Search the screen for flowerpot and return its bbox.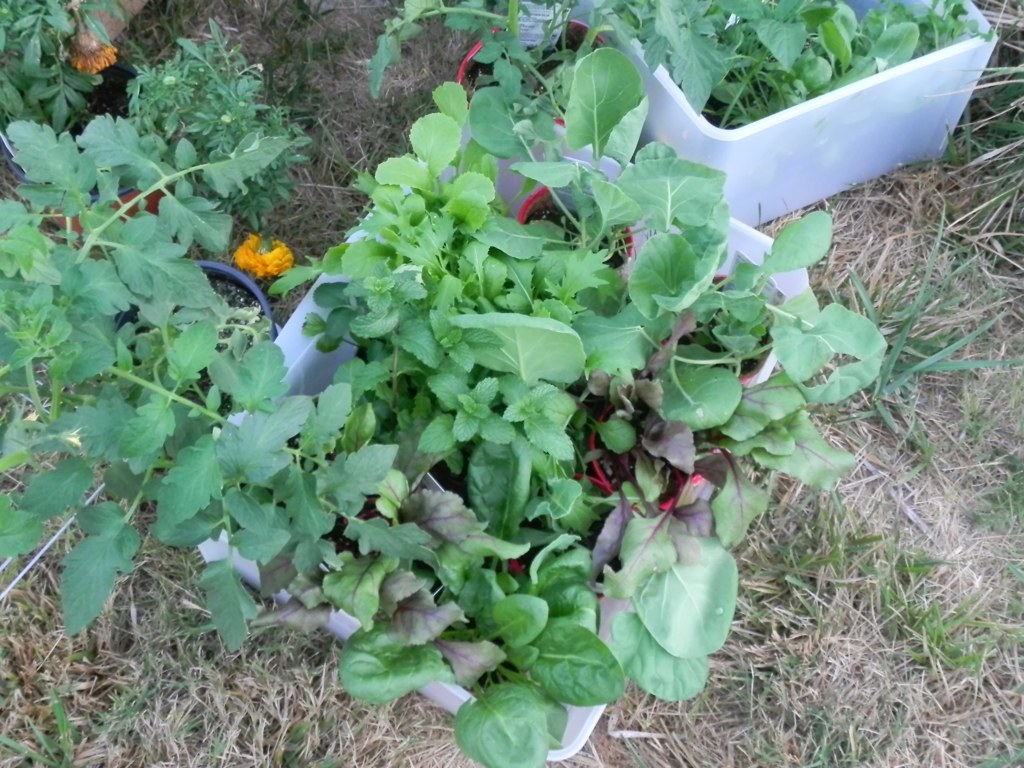
Found: pyautogui.locateOnScreen(455, 18, 616, 132).
